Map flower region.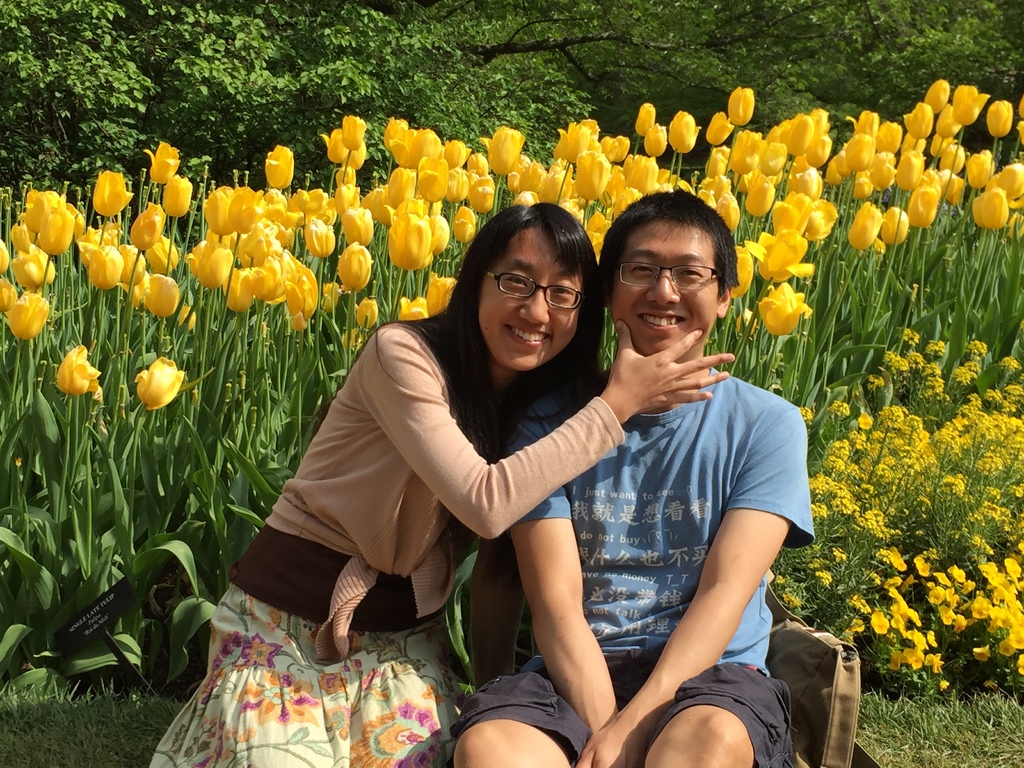
Mapped to detection(54, 346, 100, 396).
